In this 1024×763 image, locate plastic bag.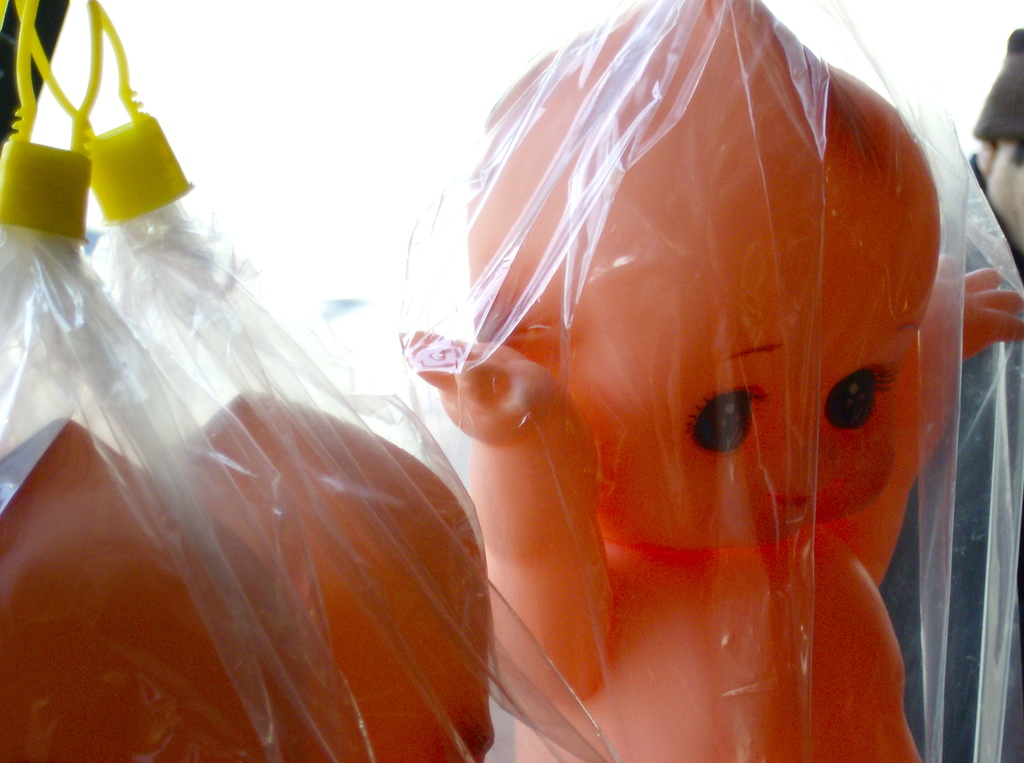
Bounding box: 307:0:1021:762.
